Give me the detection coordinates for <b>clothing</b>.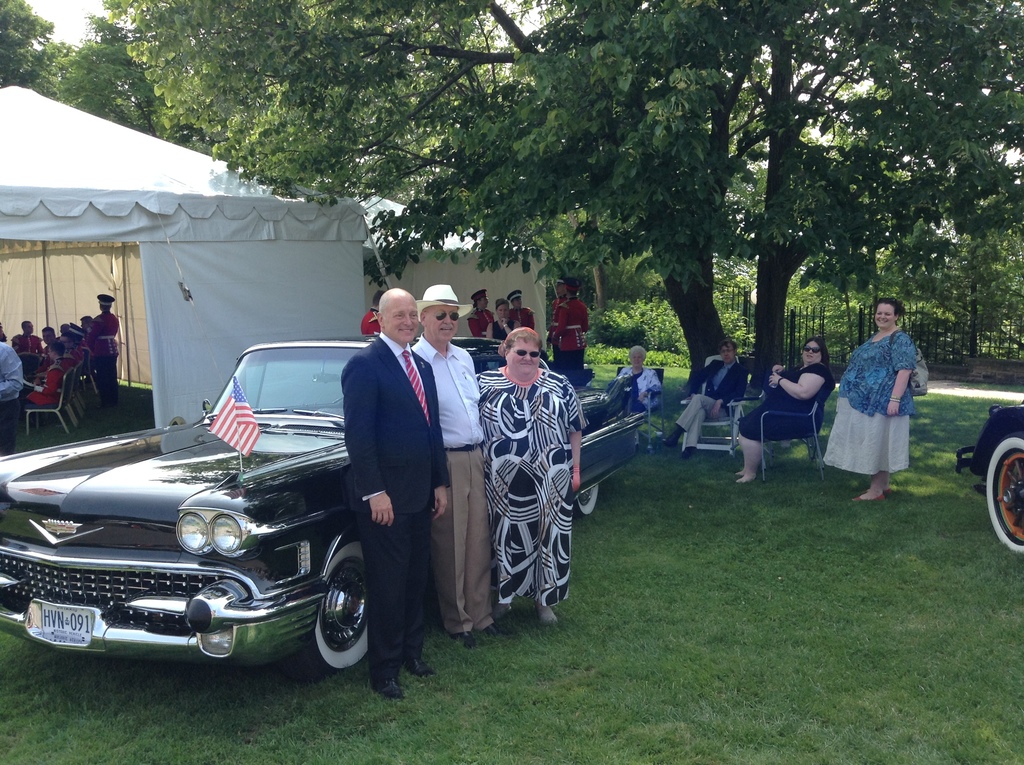
rect(409, 335, 496, 632).
